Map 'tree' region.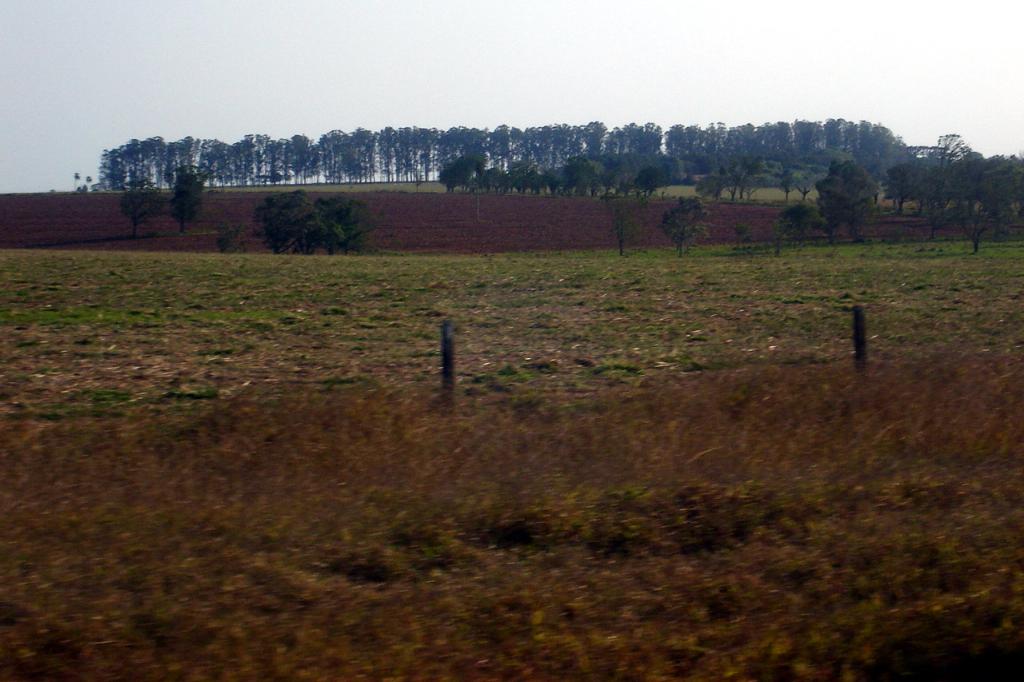
Mapped to 692:172:722:206.
